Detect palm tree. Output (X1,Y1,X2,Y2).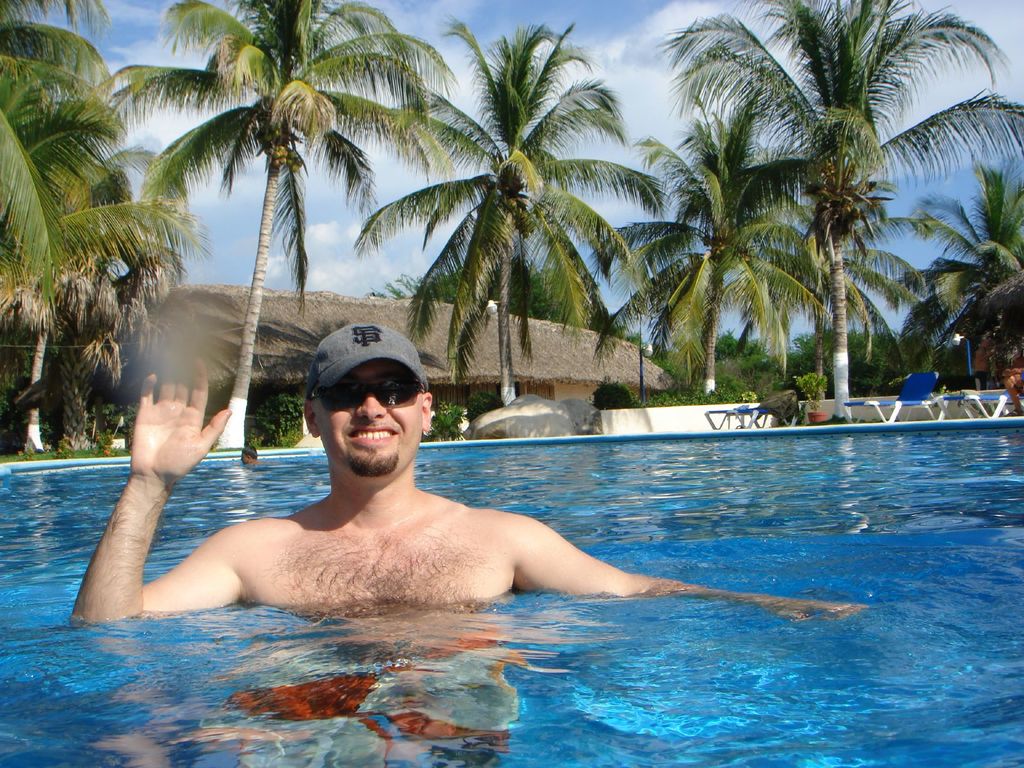
(362,28,606,401).
